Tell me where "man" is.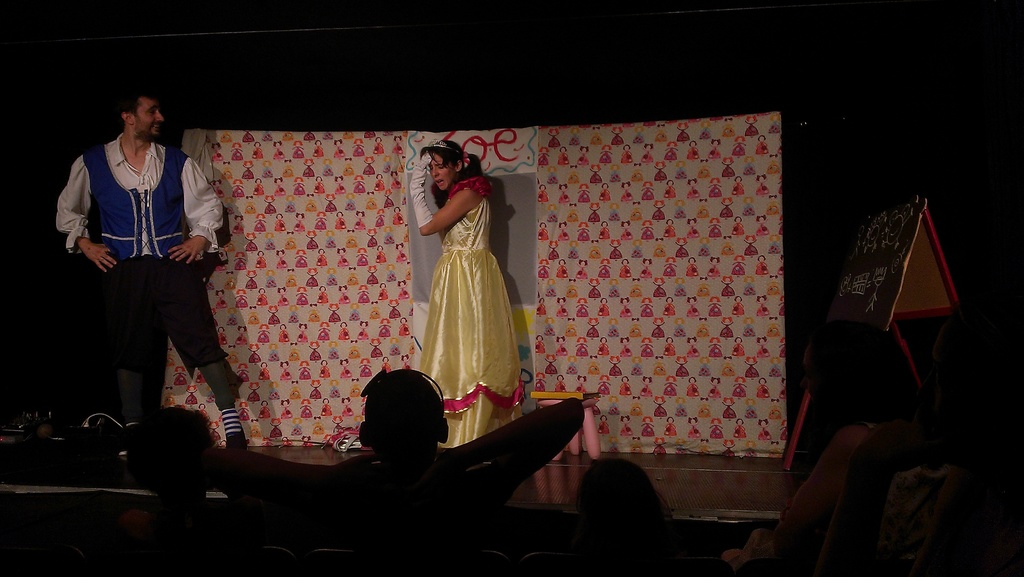
"man" is at 186/363/590/533.
